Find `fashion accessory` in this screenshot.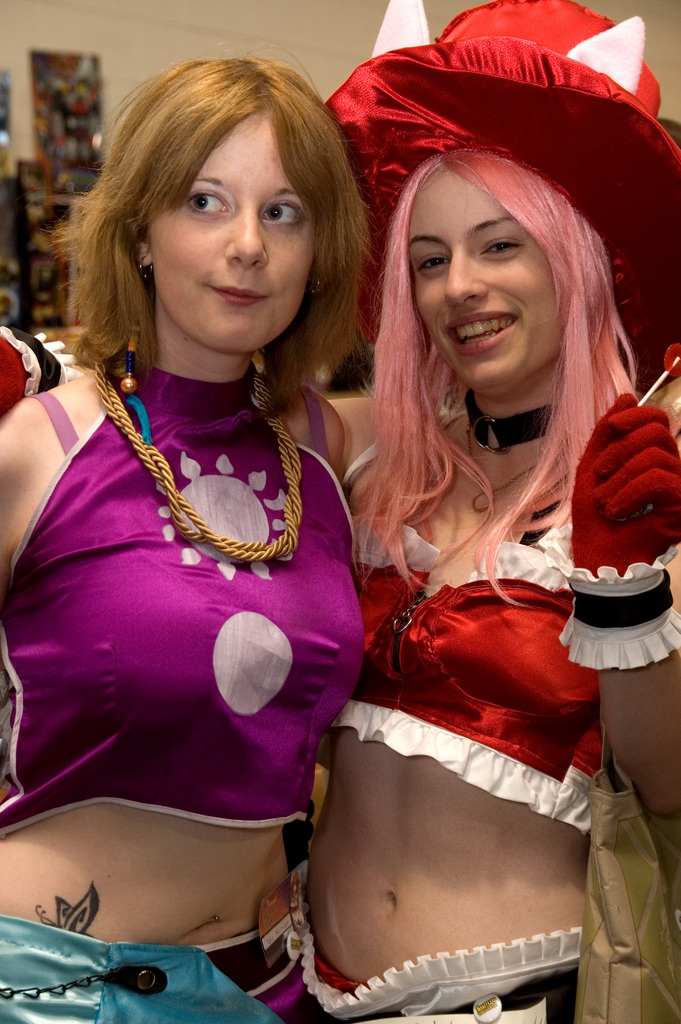
The bounding box for `fashion accessory` is (554,392,680,673).
